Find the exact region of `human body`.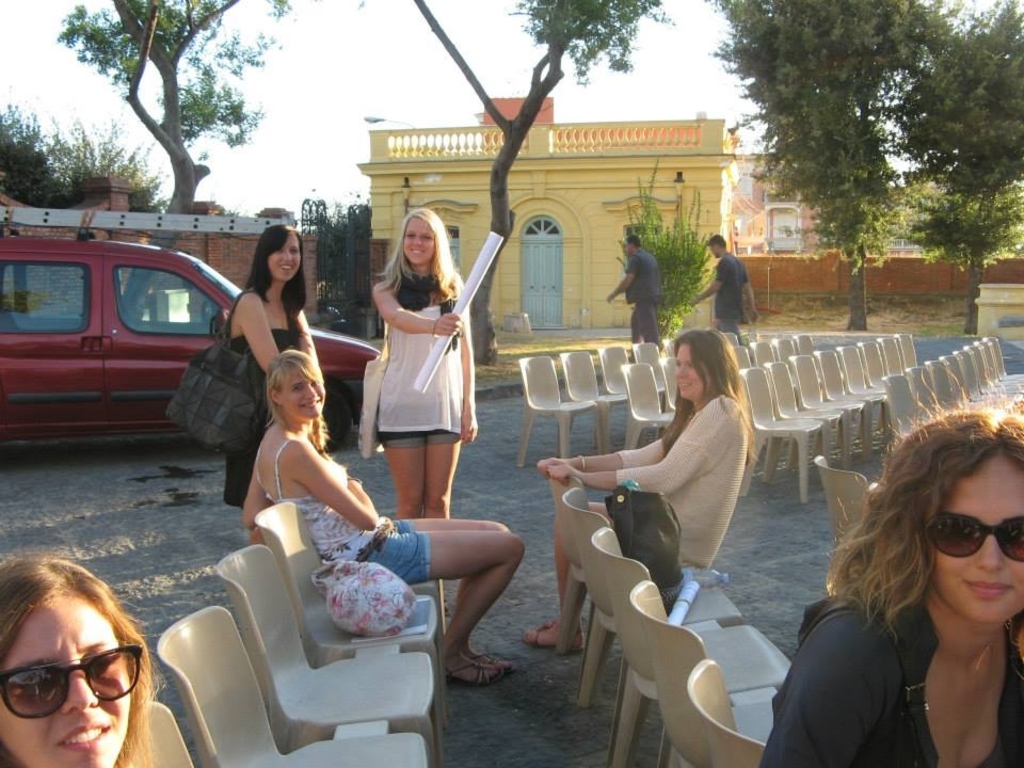
Exact region: crop(605, 249, 665, 355).
